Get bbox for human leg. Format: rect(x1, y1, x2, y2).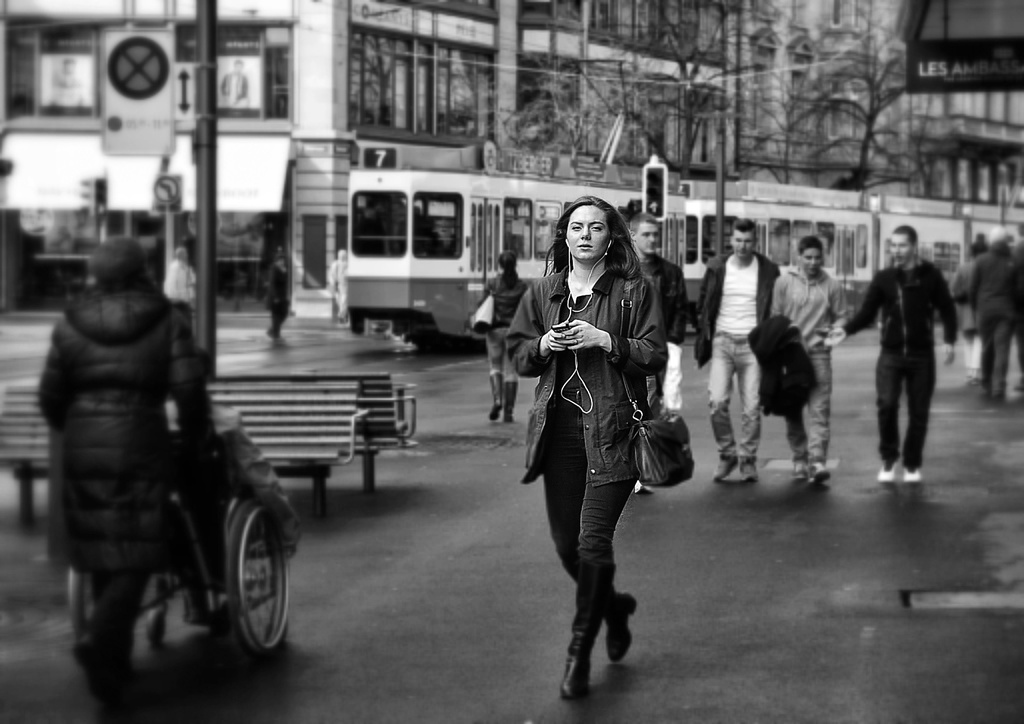
rect(806, 351, 830, 485).
